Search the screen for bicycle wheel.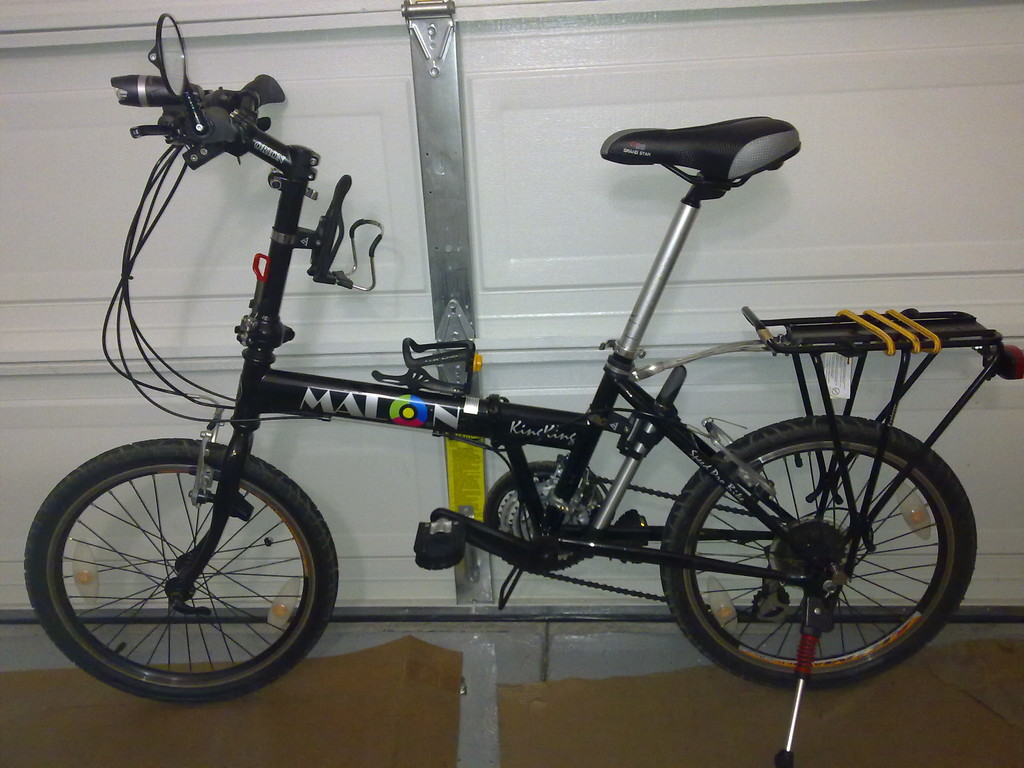
Found at region(24, 440, 340, 709).
